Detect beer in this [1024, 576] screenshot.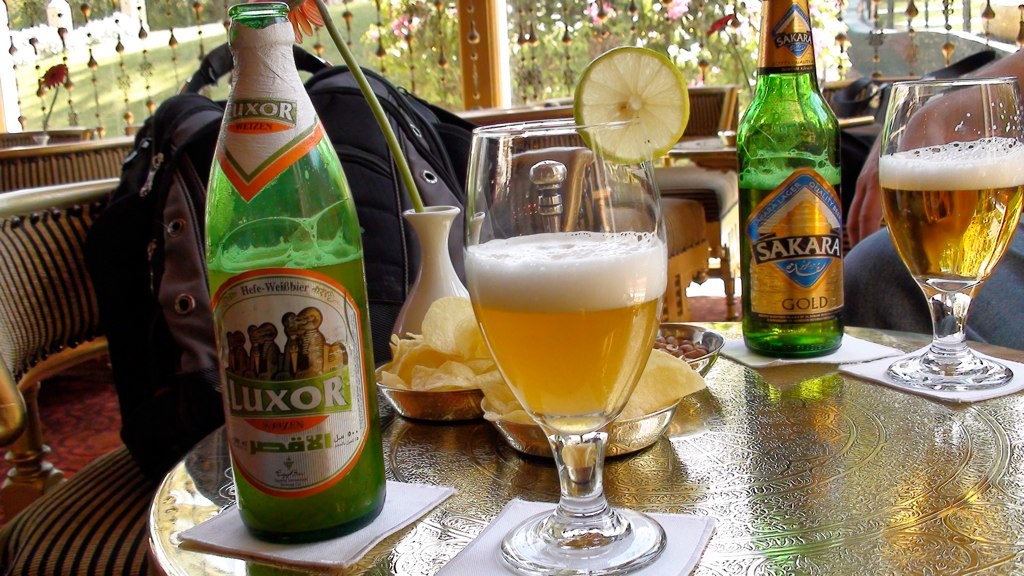
Detection: locate(203, 0, 382, 531).
